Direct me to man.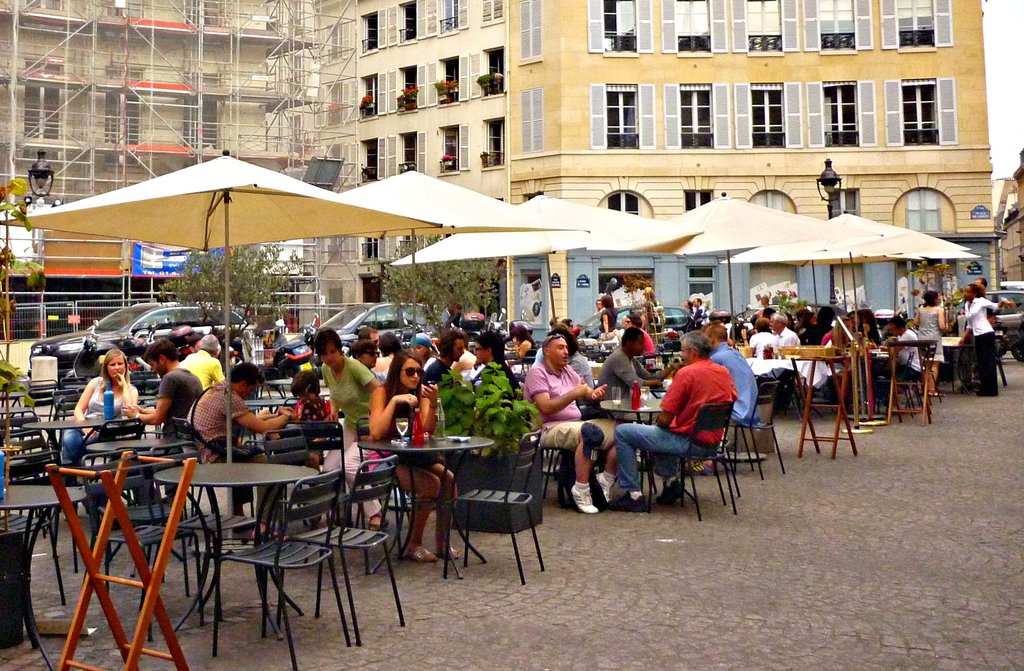
Direction: crop(767, 312, 803, 359).
